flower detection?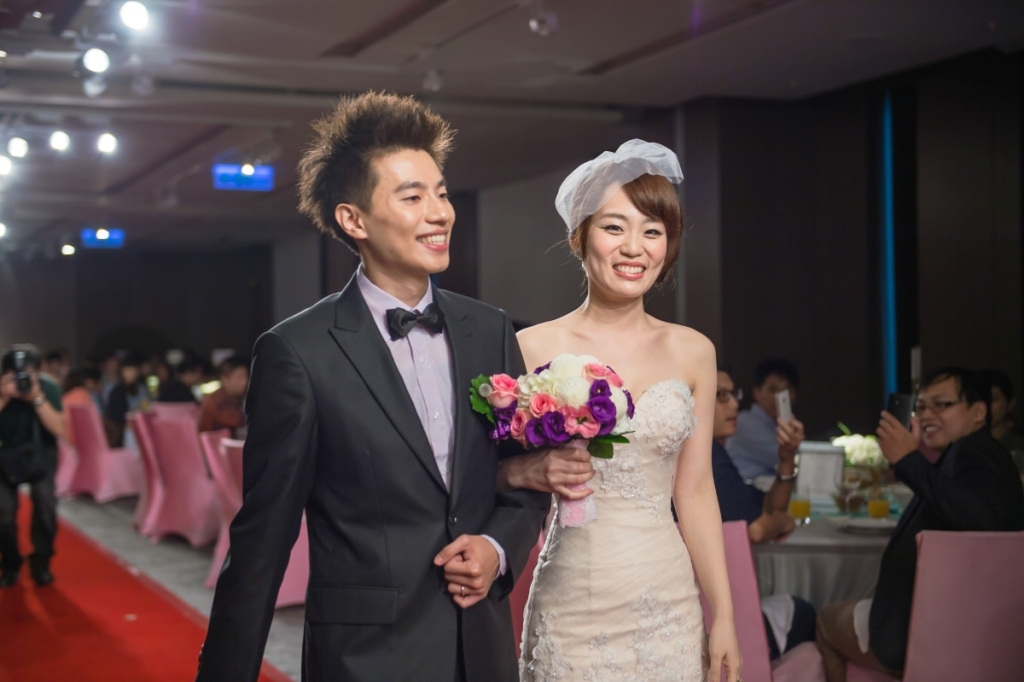
536:409:574:445
